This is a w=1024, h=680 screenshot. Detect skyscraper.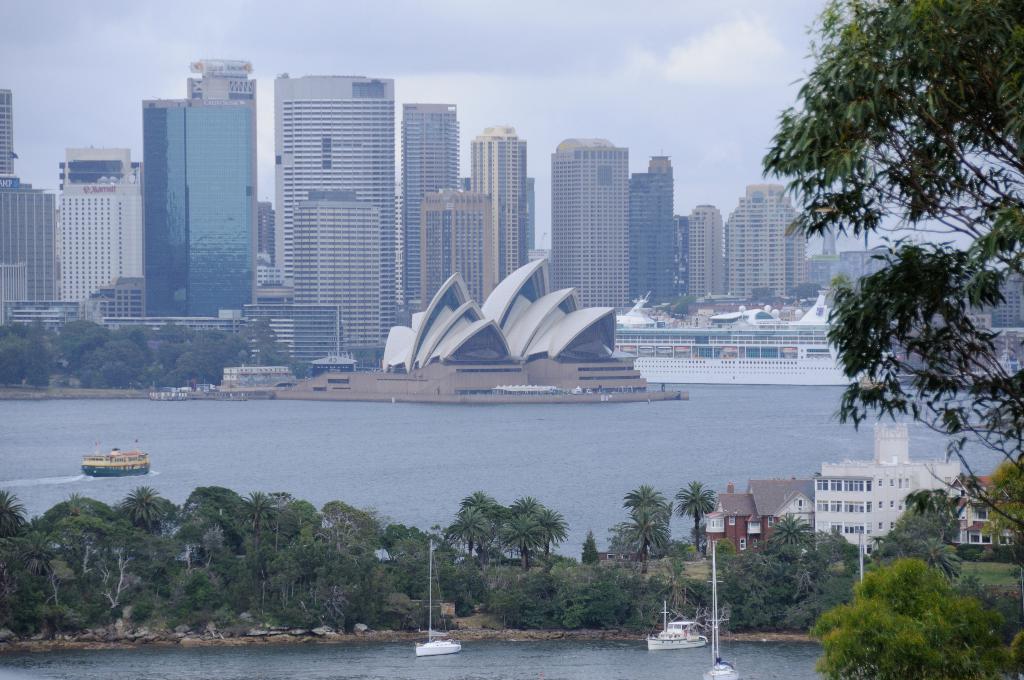
<region>294, 172, 401, 355</region>.
